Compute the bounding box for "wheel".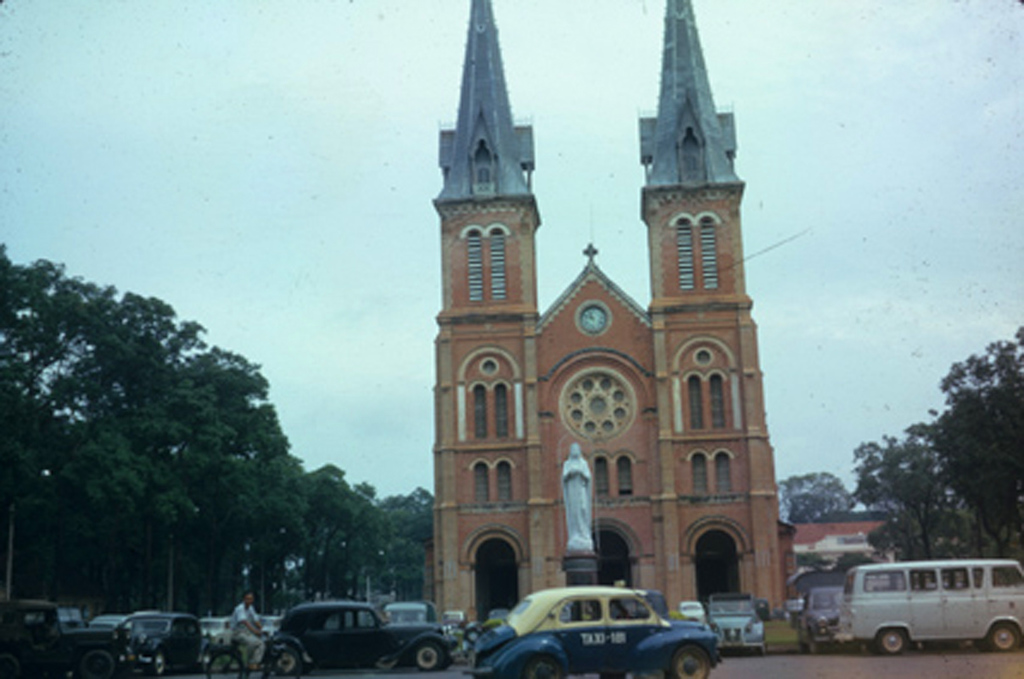
crop(413, 644, 440, 668).
